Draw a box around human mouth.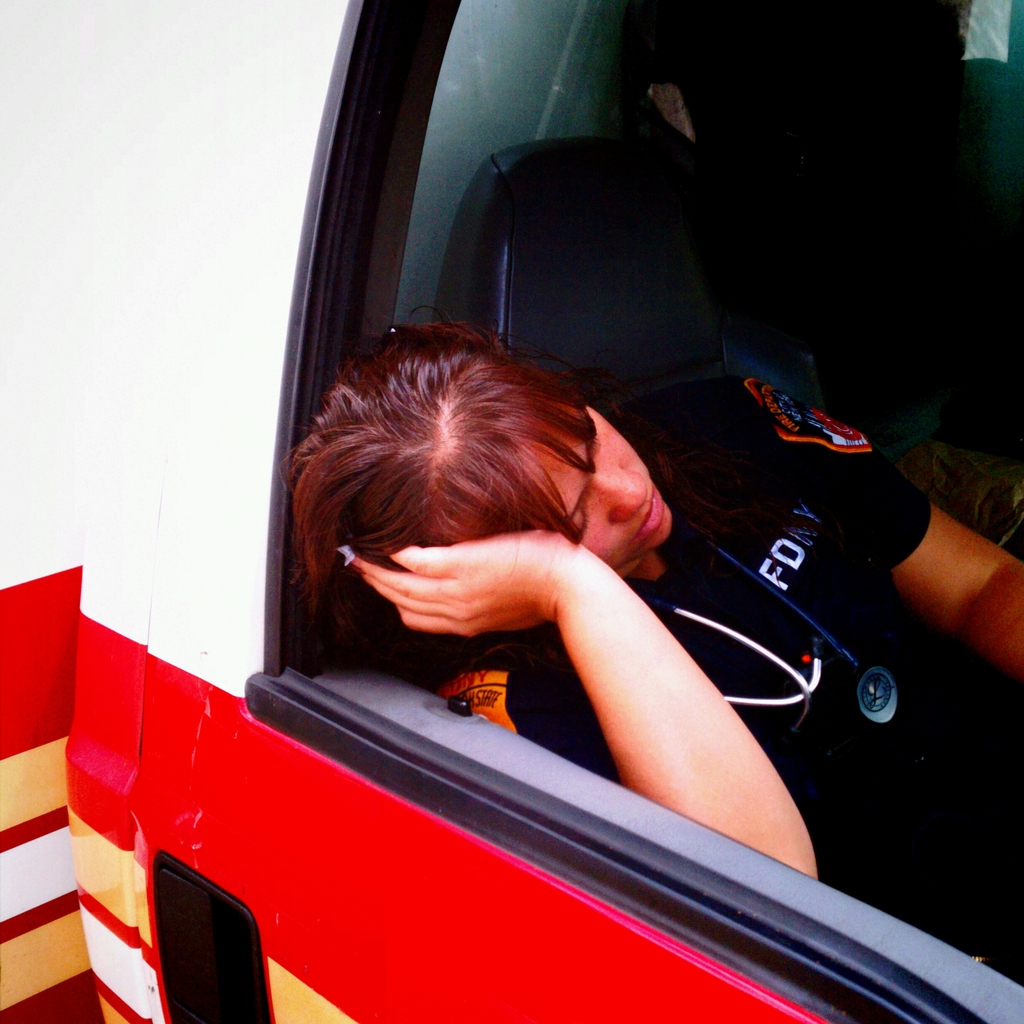
l=632, t=481, r=665, b=543.
